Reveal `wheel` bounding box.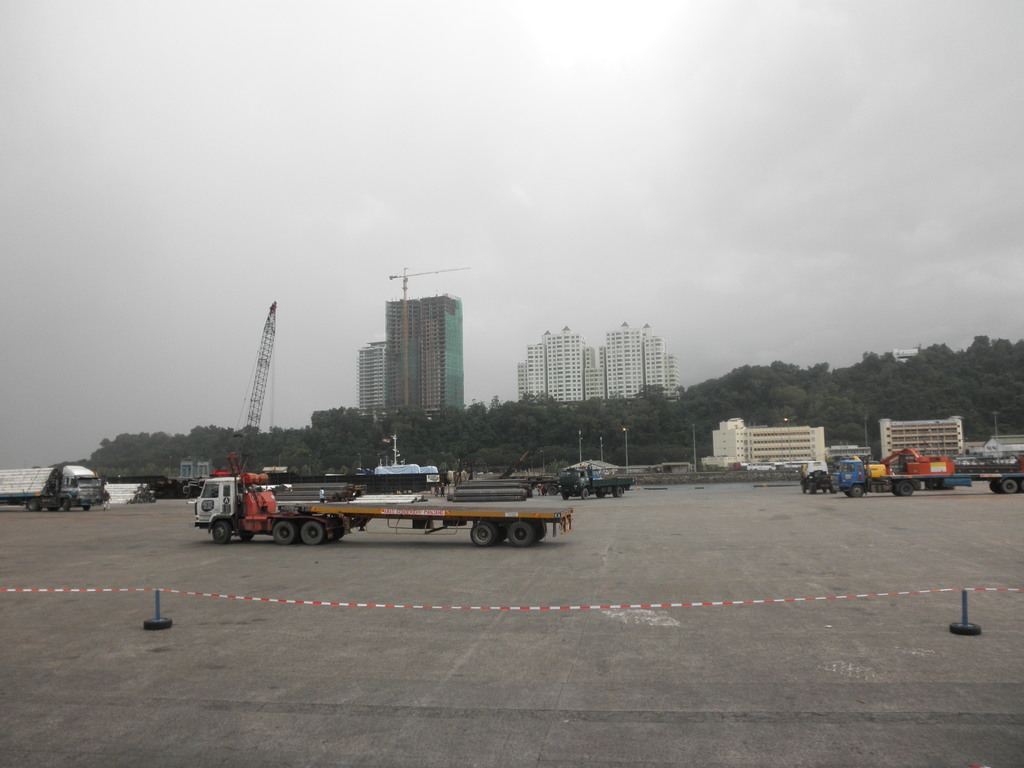
Revealed: {"x1": 563, "y1": 485, "x2": 572, "y2": 501}.
